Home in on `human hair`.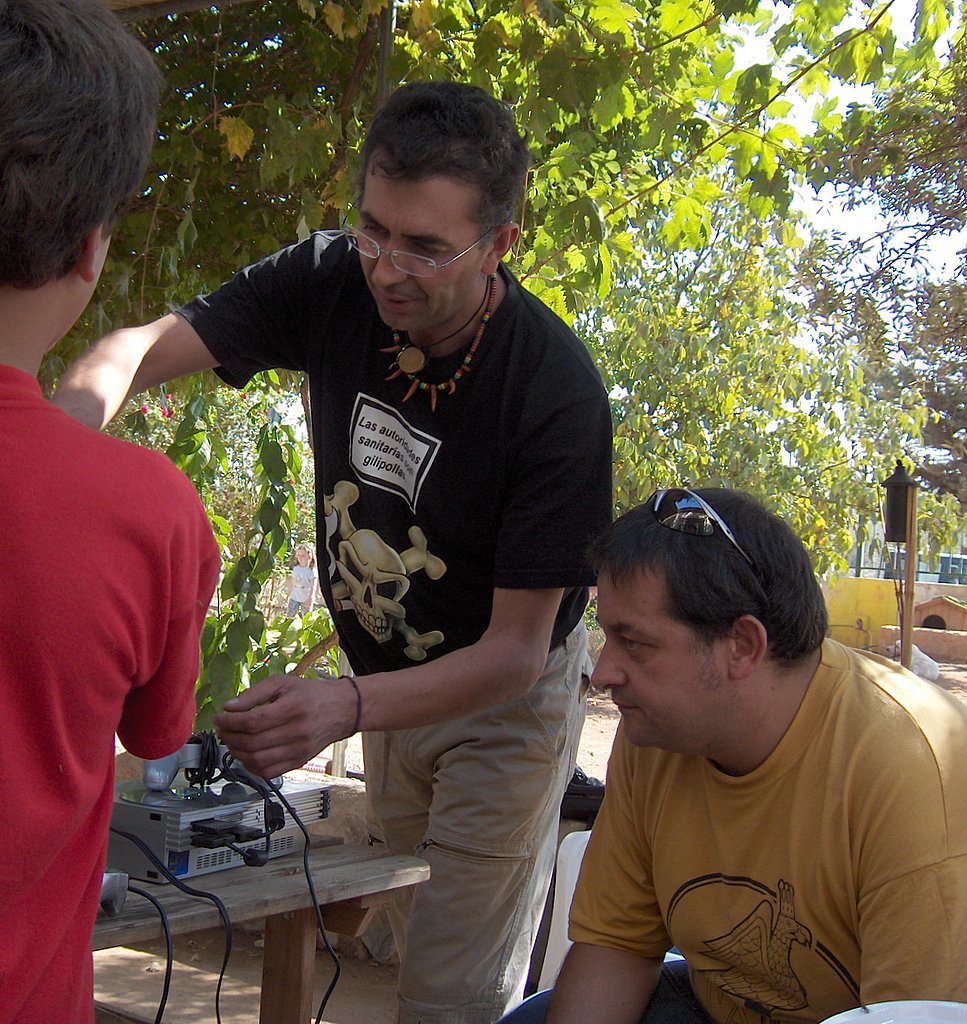
Homed in at Rect(3, 3, 167, 295).
